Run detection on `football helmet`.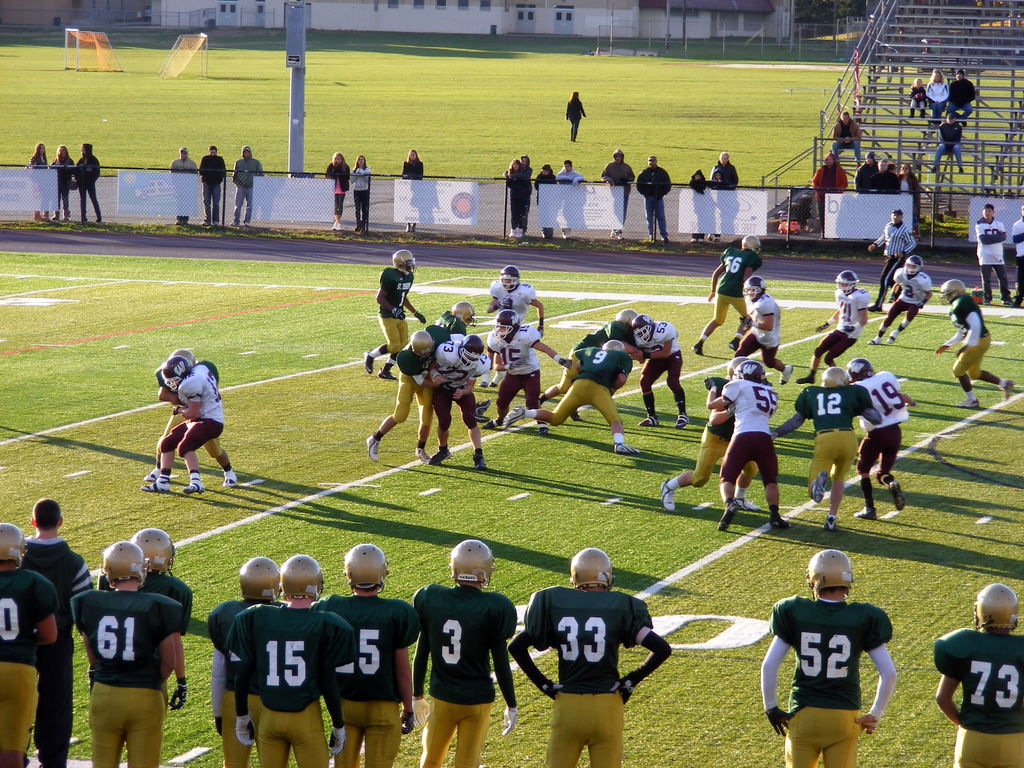
Result: box=[451, 300, 481, 325].
